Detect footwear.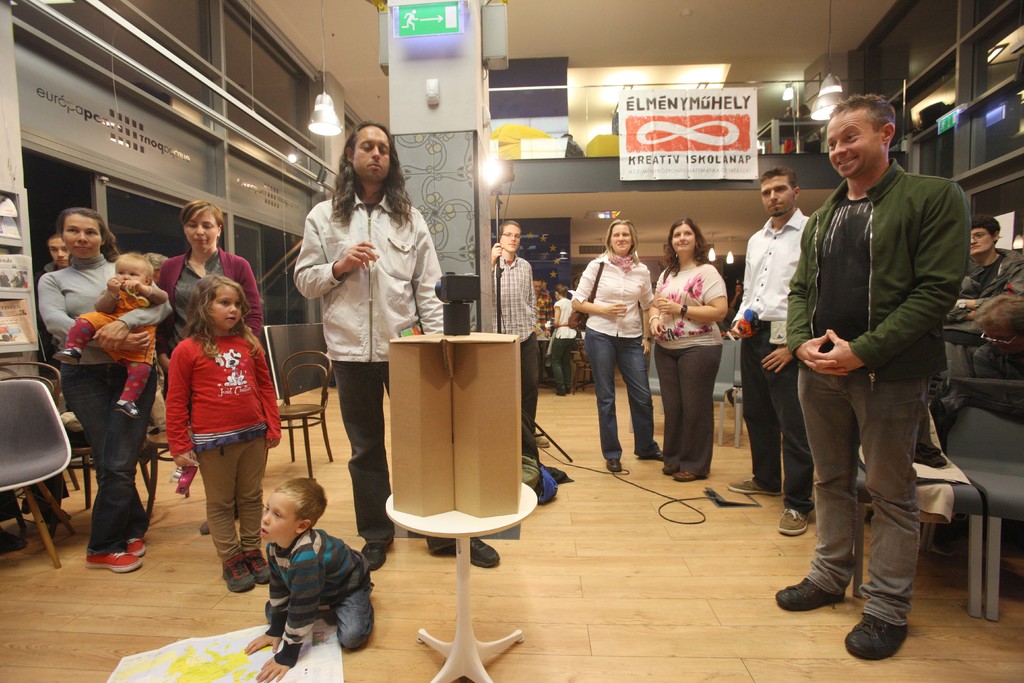
Detected at l=127, t=537, r=143, b=554.
